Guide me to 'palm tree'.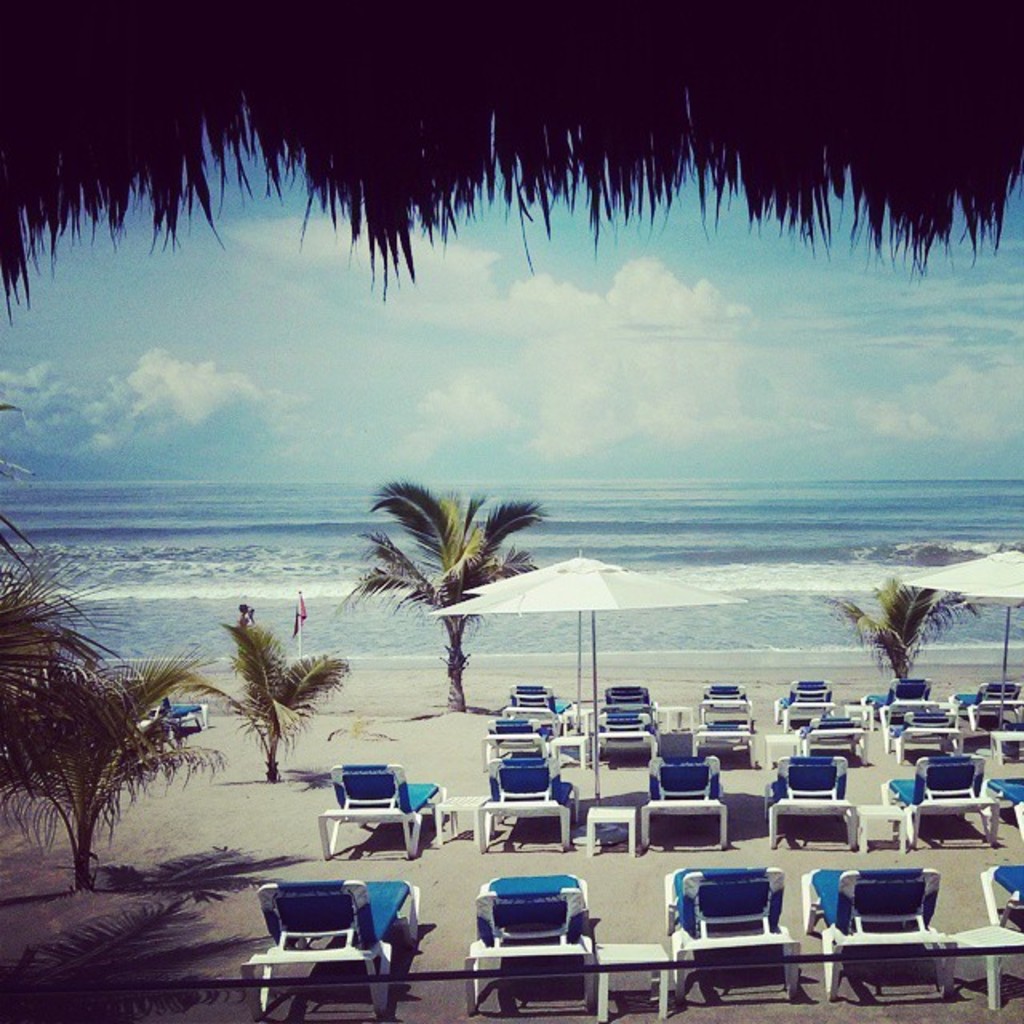
Guidance: 843,579,966,699.
